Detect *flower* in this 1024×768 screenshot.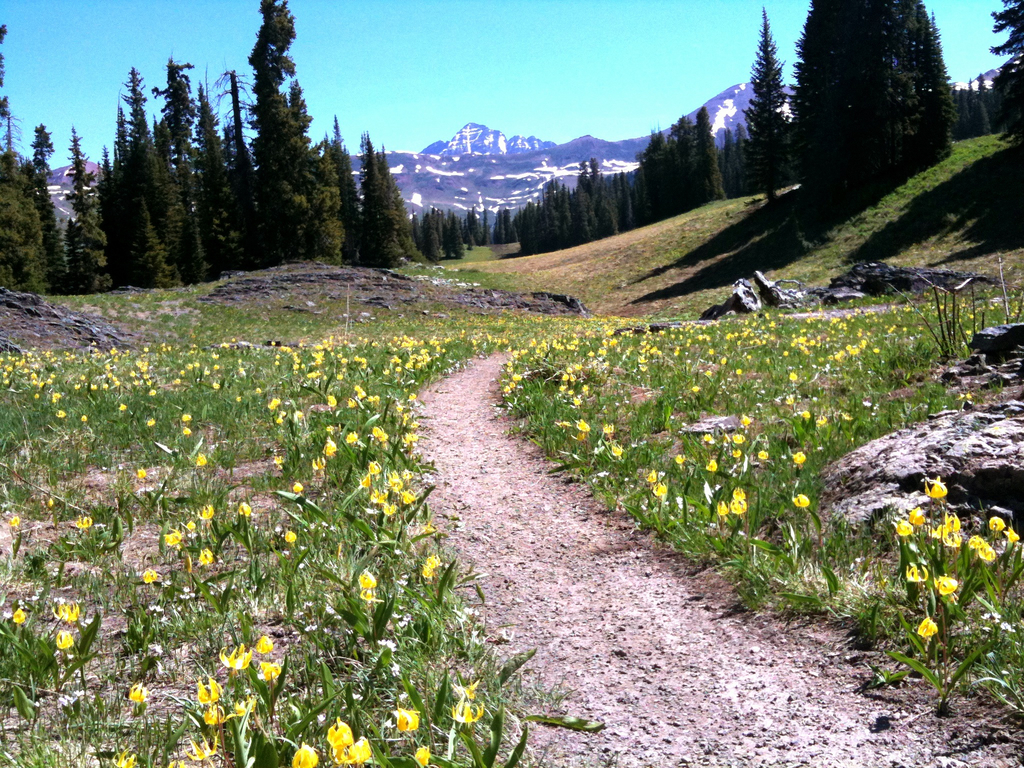
Detection: rect(236, 500, 257, 516).
